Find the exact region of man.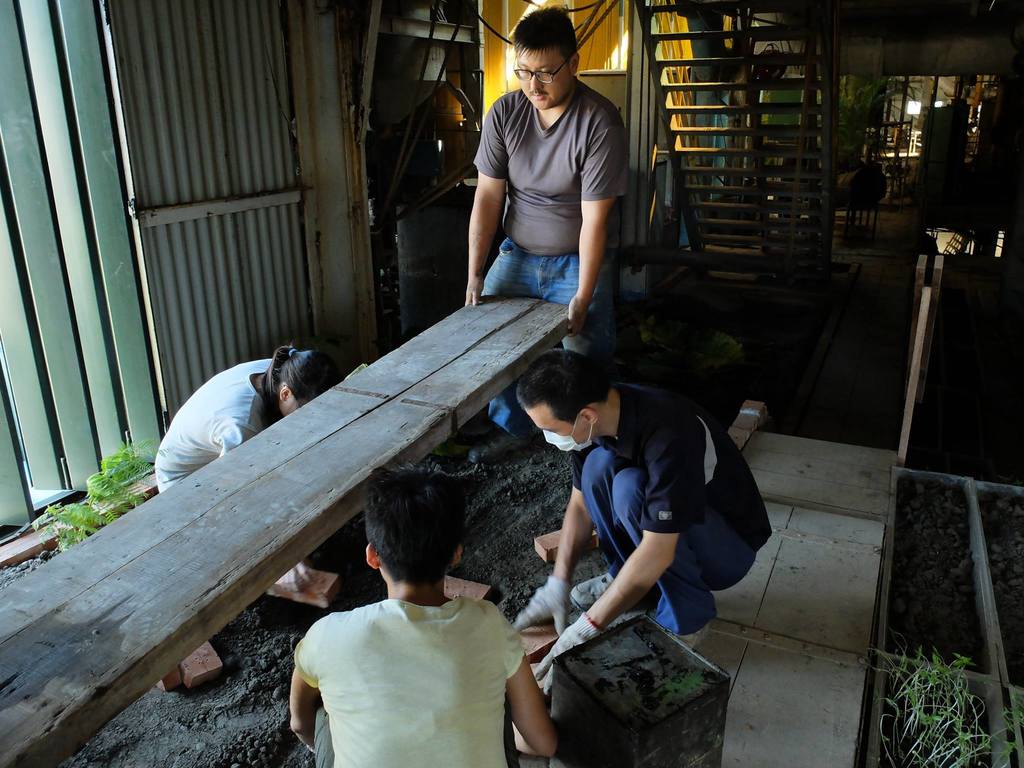
Exact region: rect(518, 345, 772, 700).
